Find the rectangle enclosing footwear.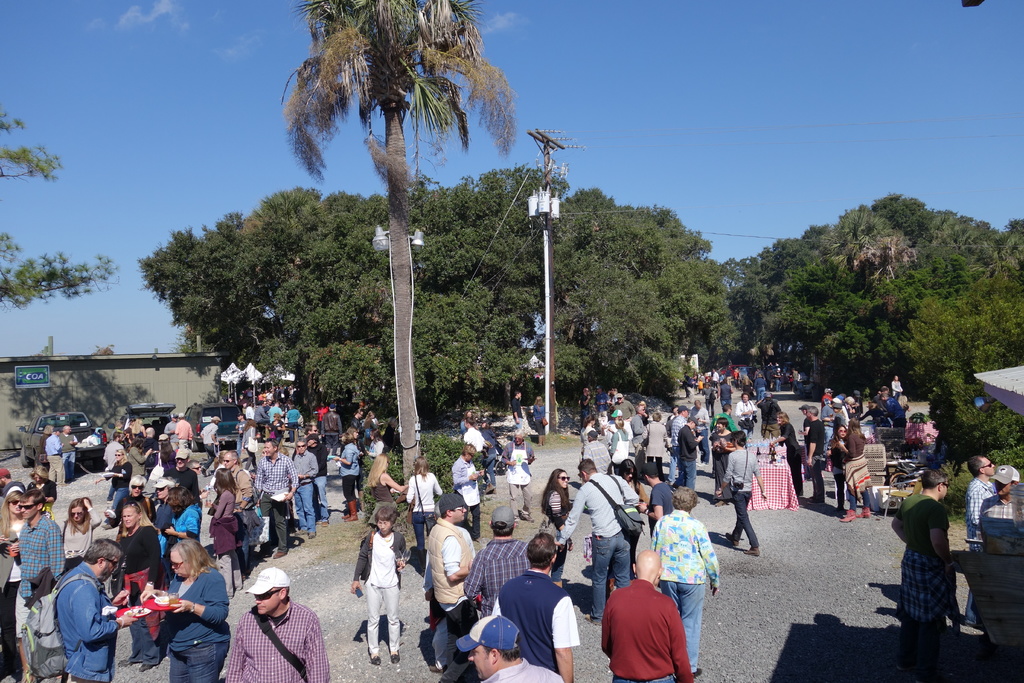
rect(296, 531, 307, 534).
